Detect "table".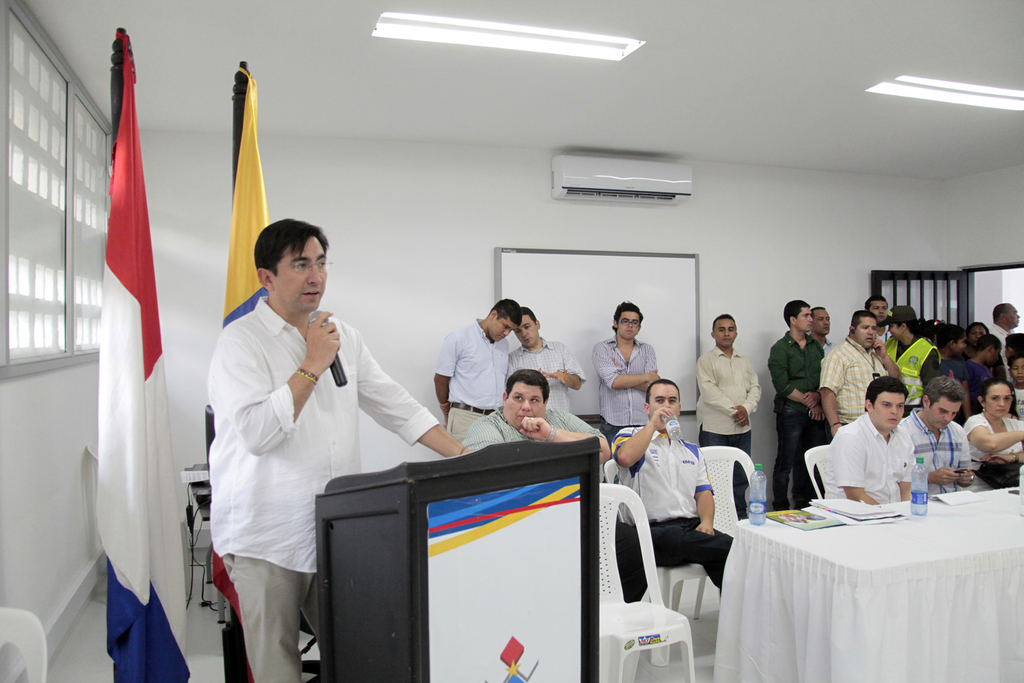
Detected at Rect(314, 434, 602, 682).
